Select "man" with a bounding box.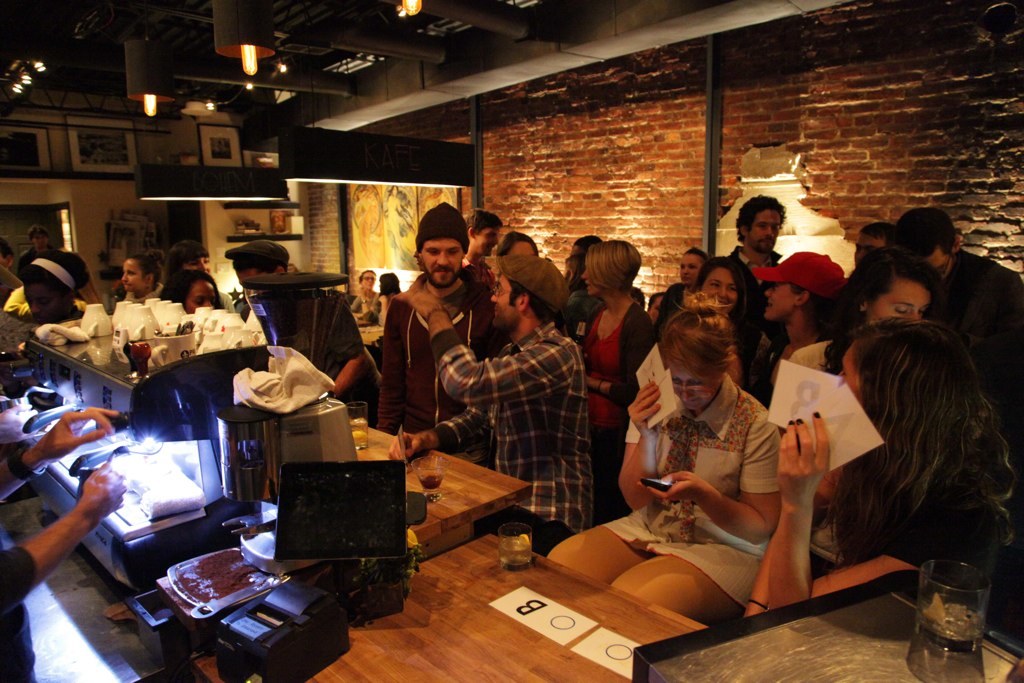
<box>119,253,168,293</box>.
